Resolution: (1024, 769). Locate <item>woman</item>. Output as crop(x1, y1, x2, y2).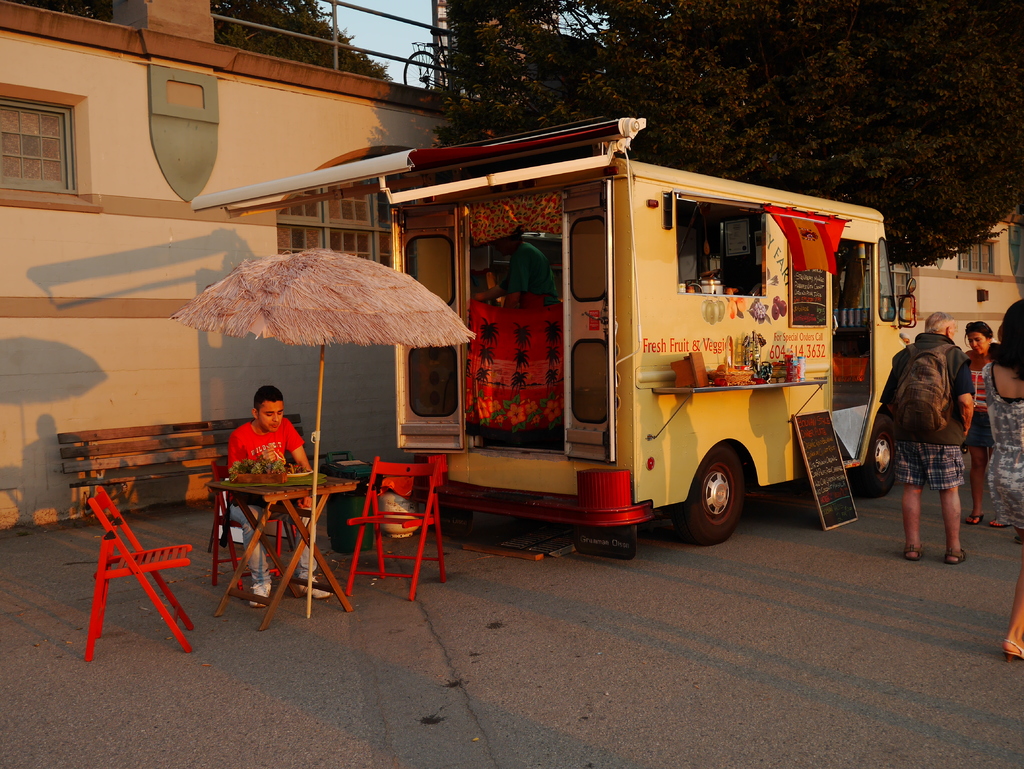
crop(957, 320, 1007, 523).
